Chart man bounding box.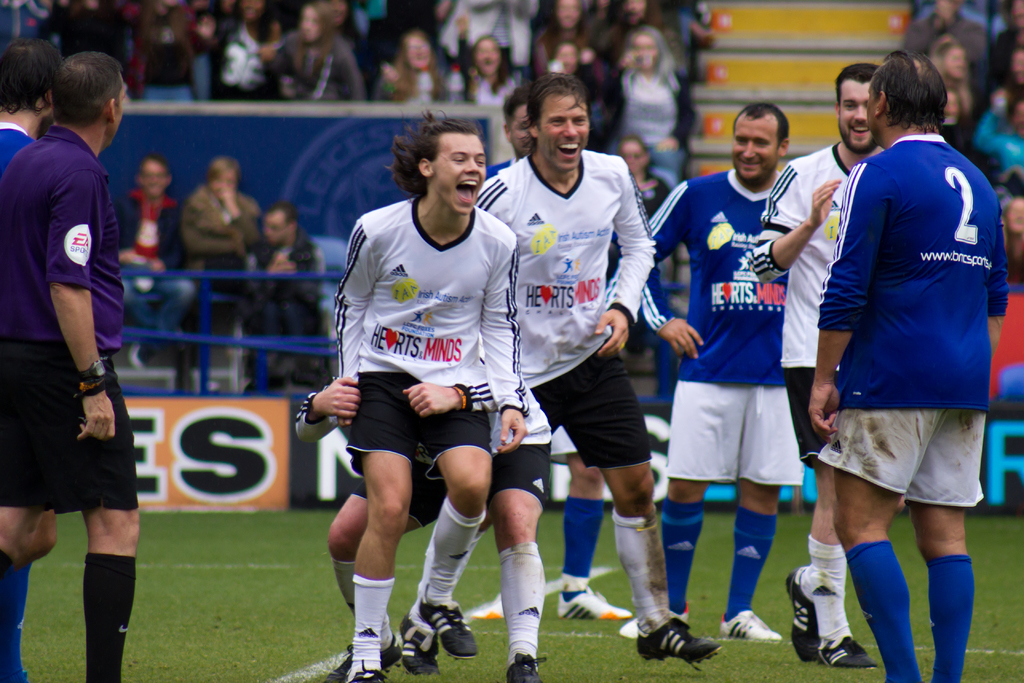
Charted: BBox(399, 74, 717, 682).
